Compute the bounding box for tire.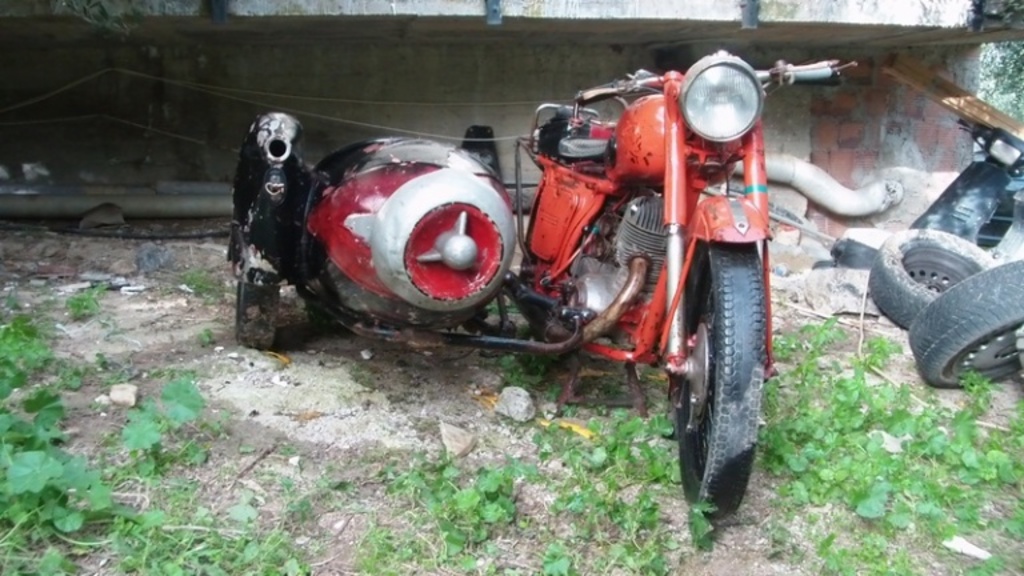
locate(908, 259, 1023, 387).
